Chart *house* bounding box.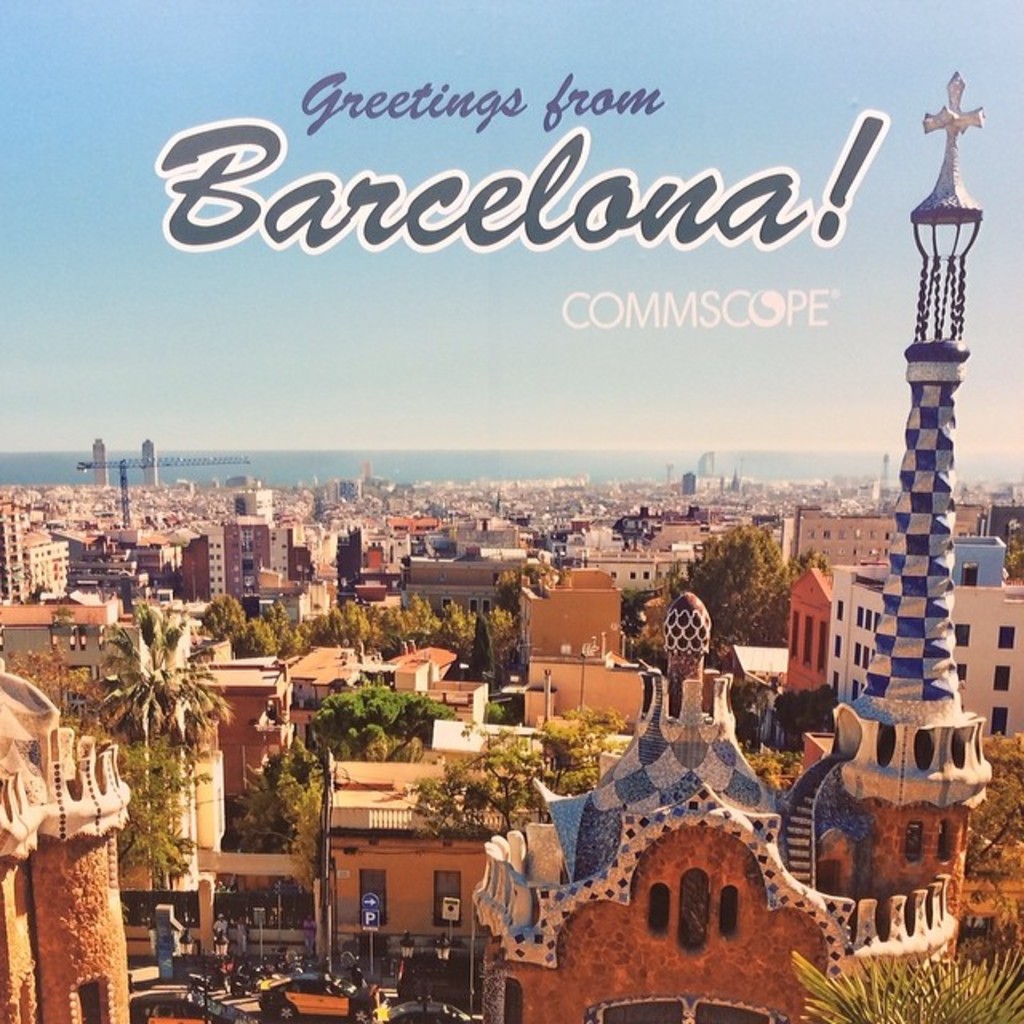
Charted: 520 650 643 738.
